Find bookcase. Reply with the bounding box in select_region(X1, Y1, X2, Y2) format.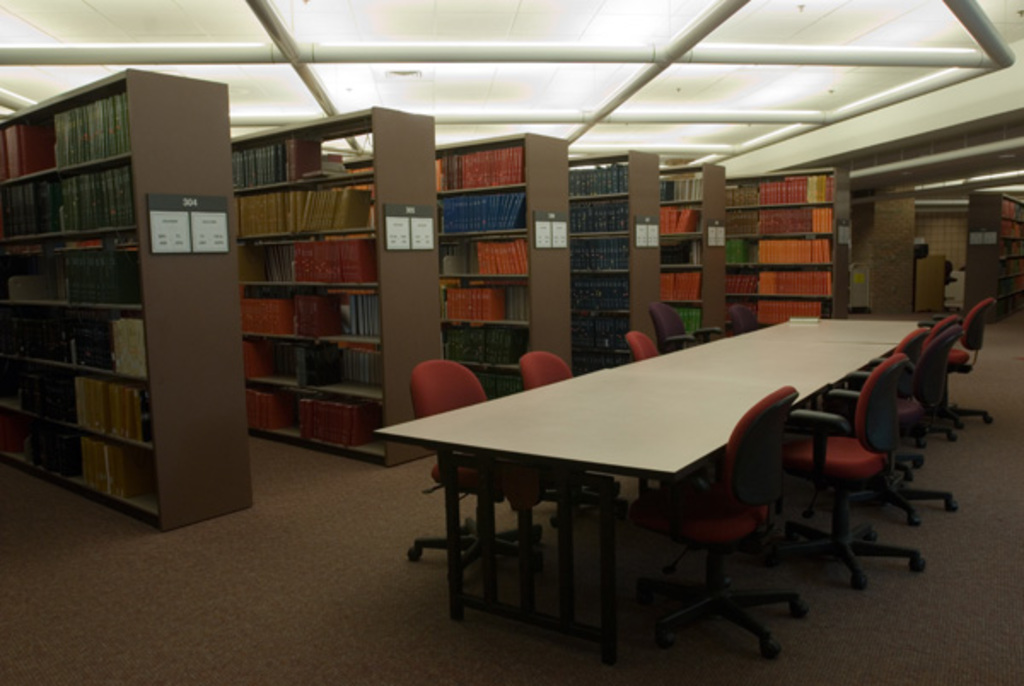
select_region(2, 111, 261, 534).
